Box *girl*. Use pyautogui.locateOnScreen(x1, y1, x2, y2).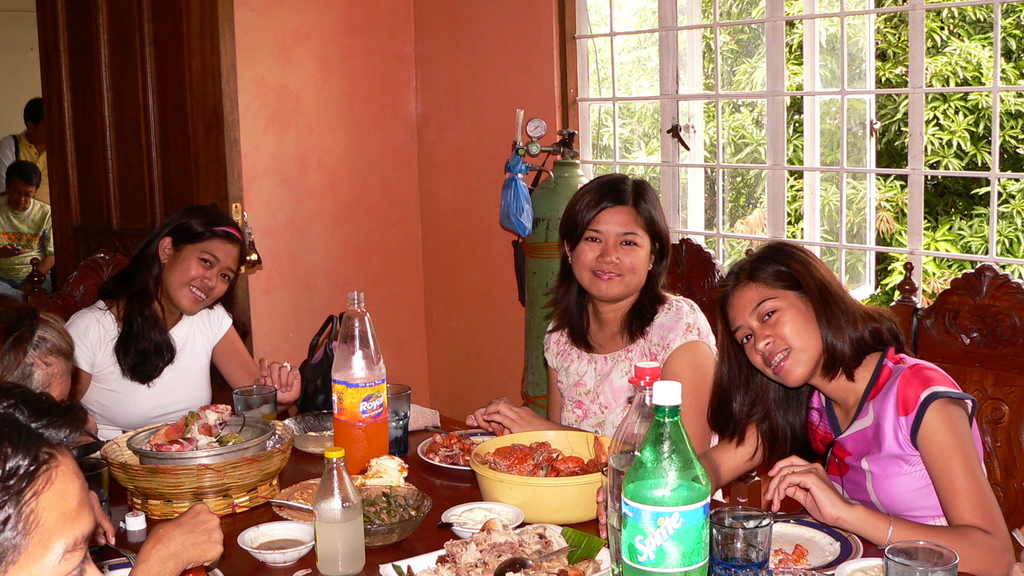
pyautogui.locateOnScreen(465, 171, 726, 503).
